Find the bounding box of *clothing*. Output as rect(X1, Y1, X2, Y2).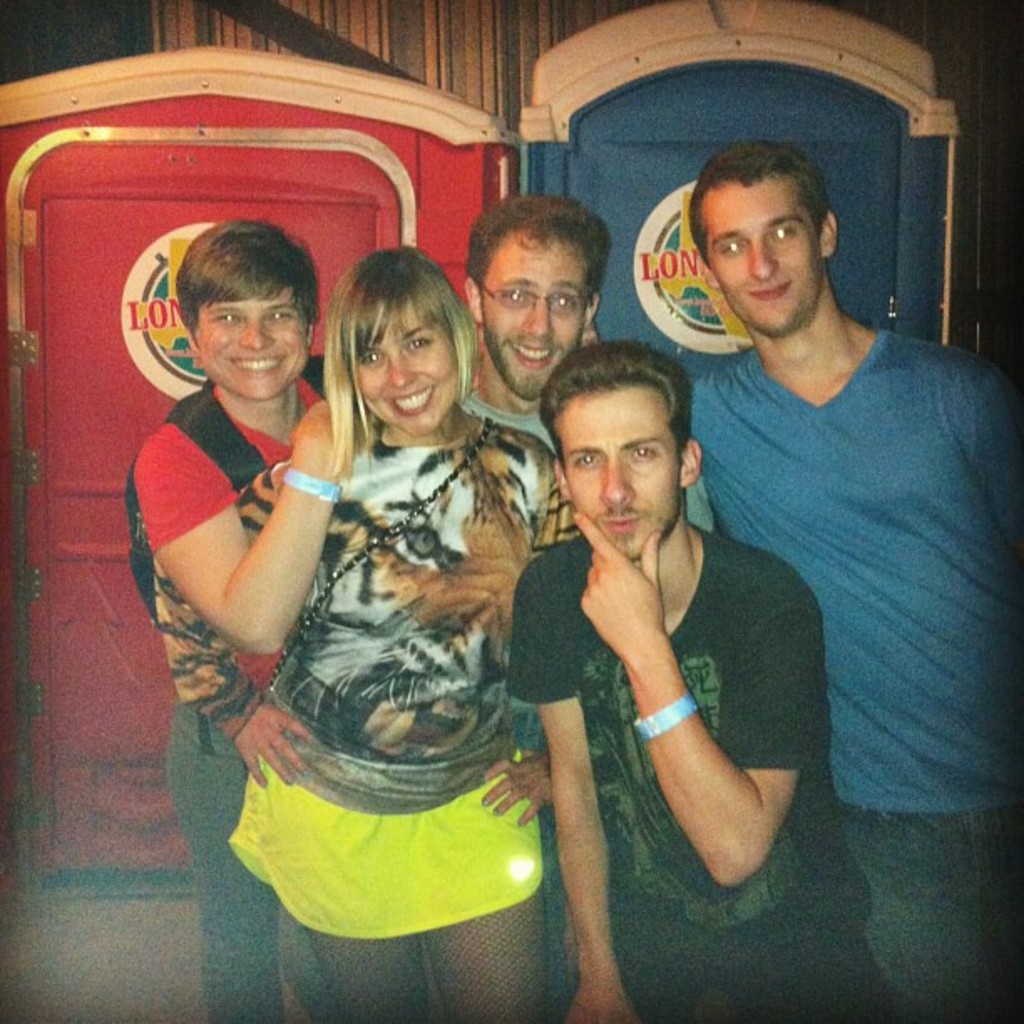
rect(504, 524, 890, 1022).
